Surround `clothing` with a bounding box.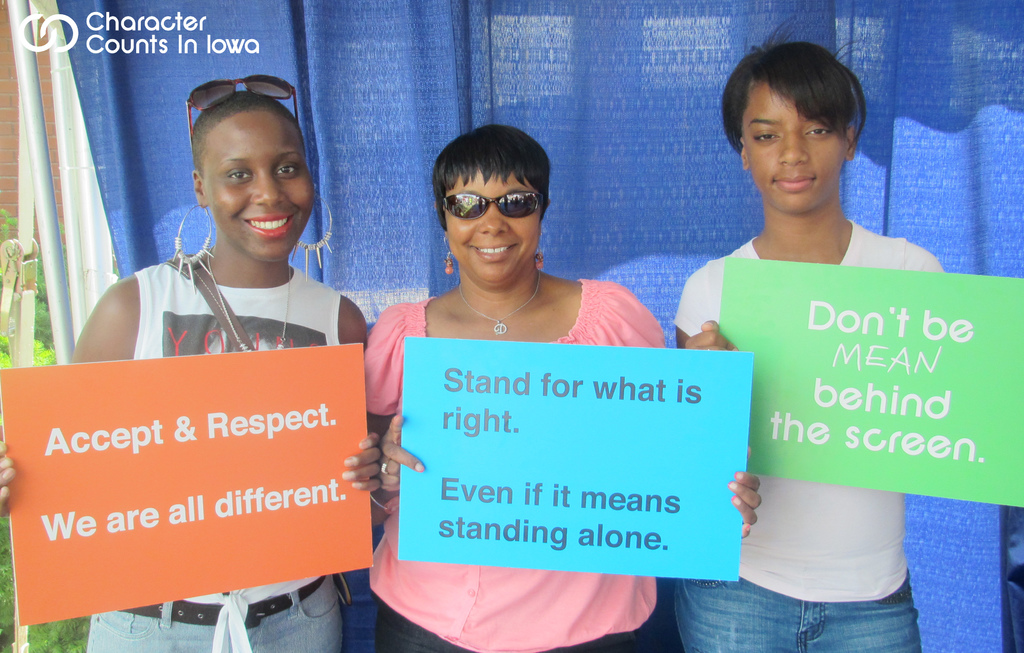
region(89, 252, 353, 652).
